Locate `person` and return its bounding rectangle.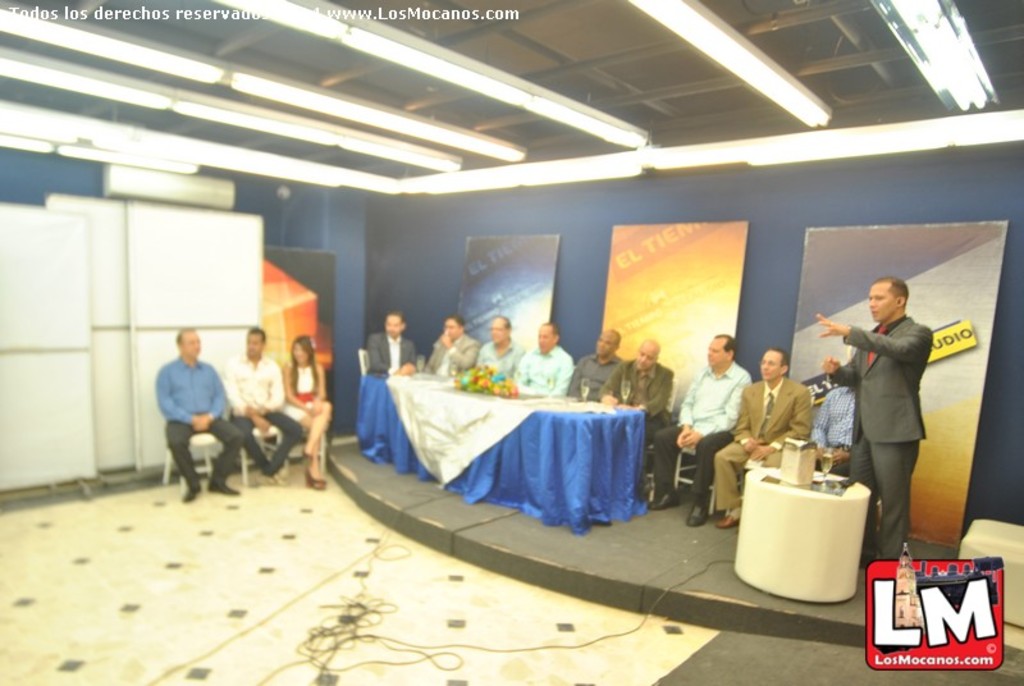
rect(229, 326, 302, 483).
